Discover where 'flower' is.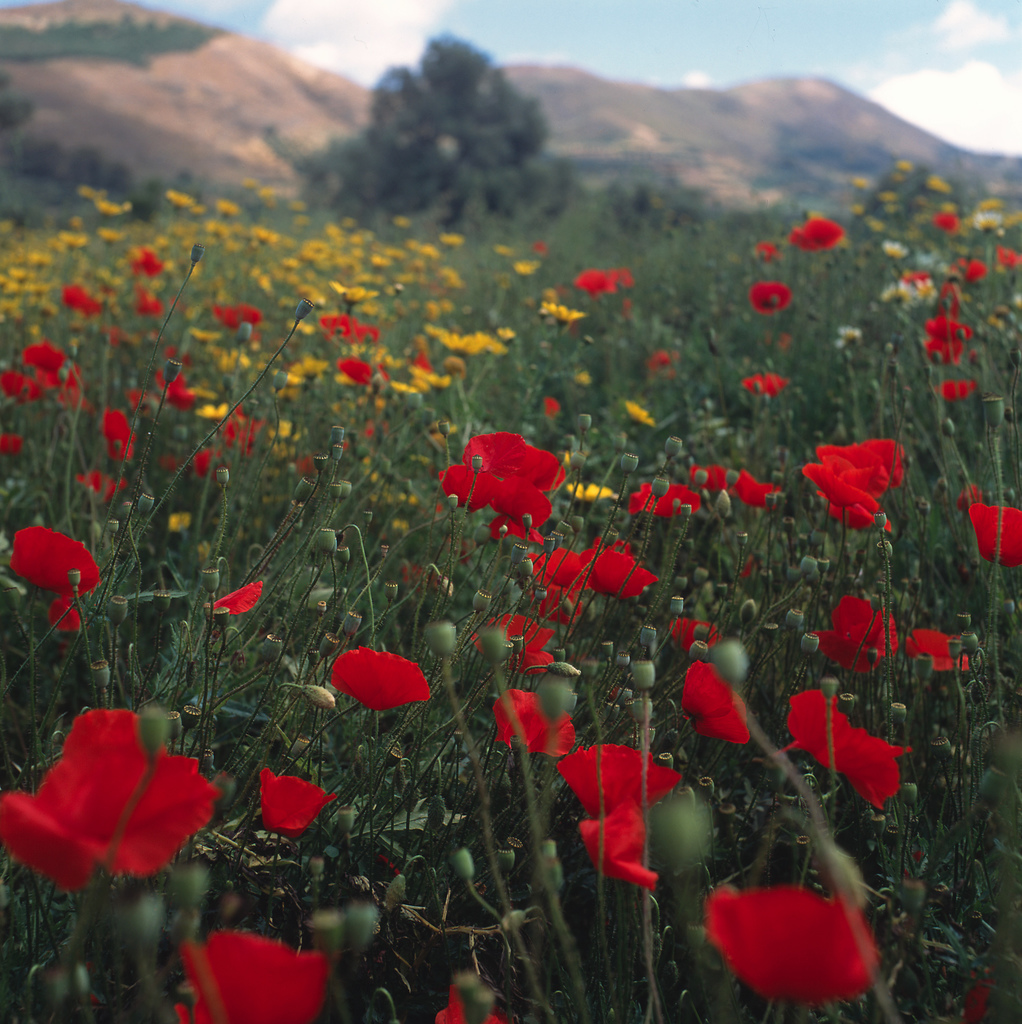
Discovered at left=802, top=216, right=846, bottom=253.
